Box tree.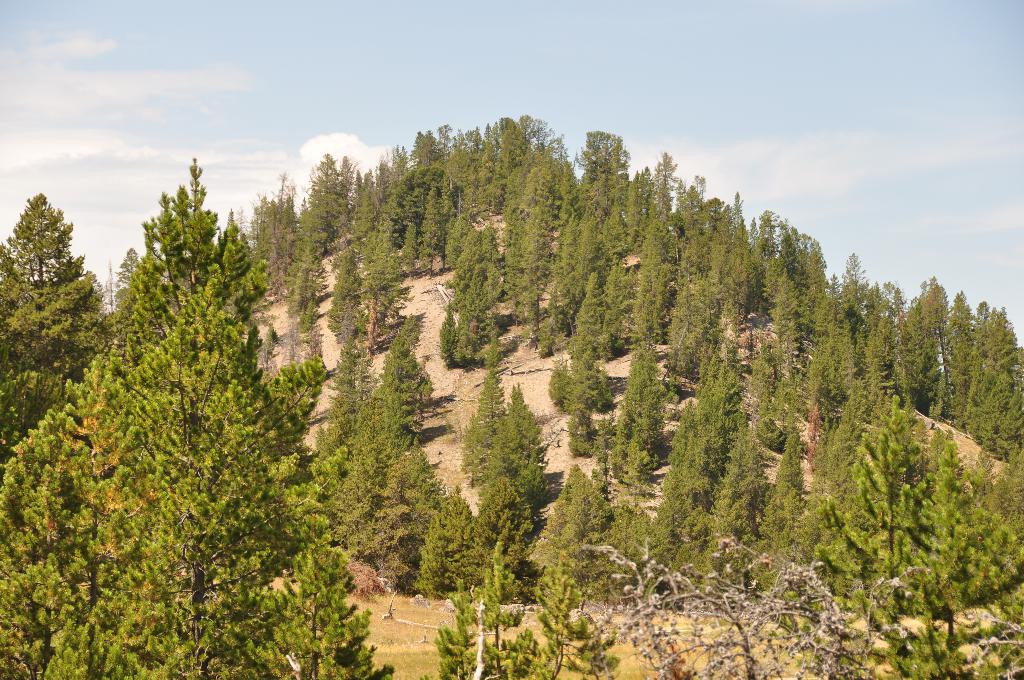
[x1=719, y1=199, x2=769, y2=313].
